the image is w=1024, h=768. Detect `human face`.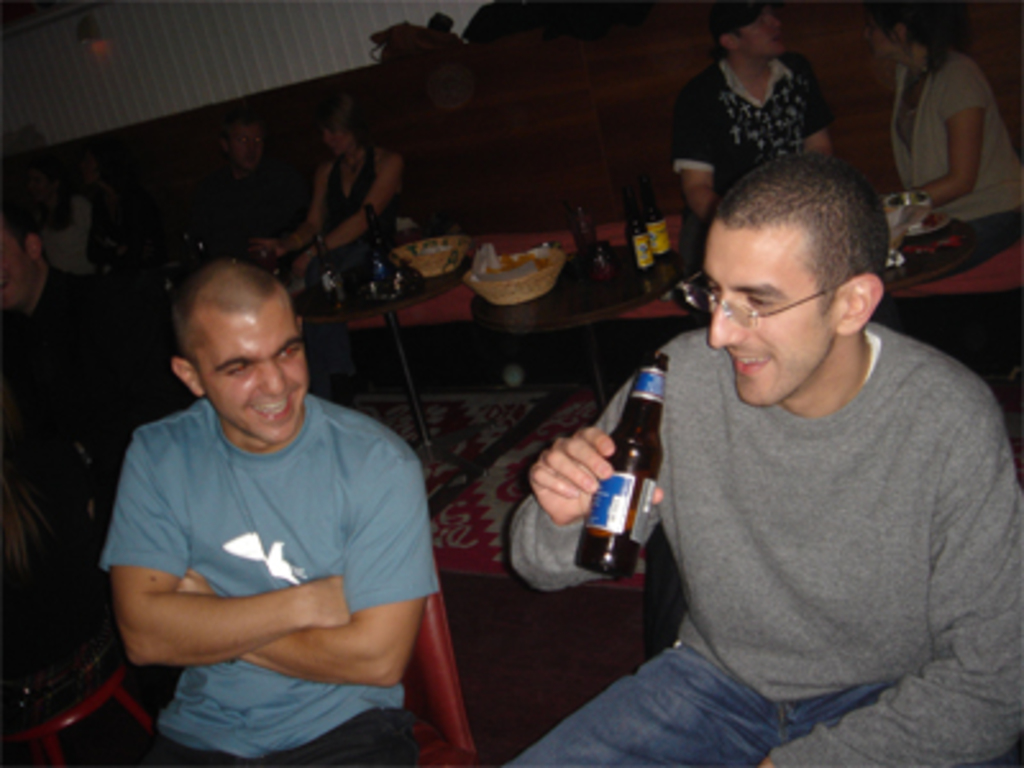
Detection: (x1=701, y1=223, x2=837, y2=404).
